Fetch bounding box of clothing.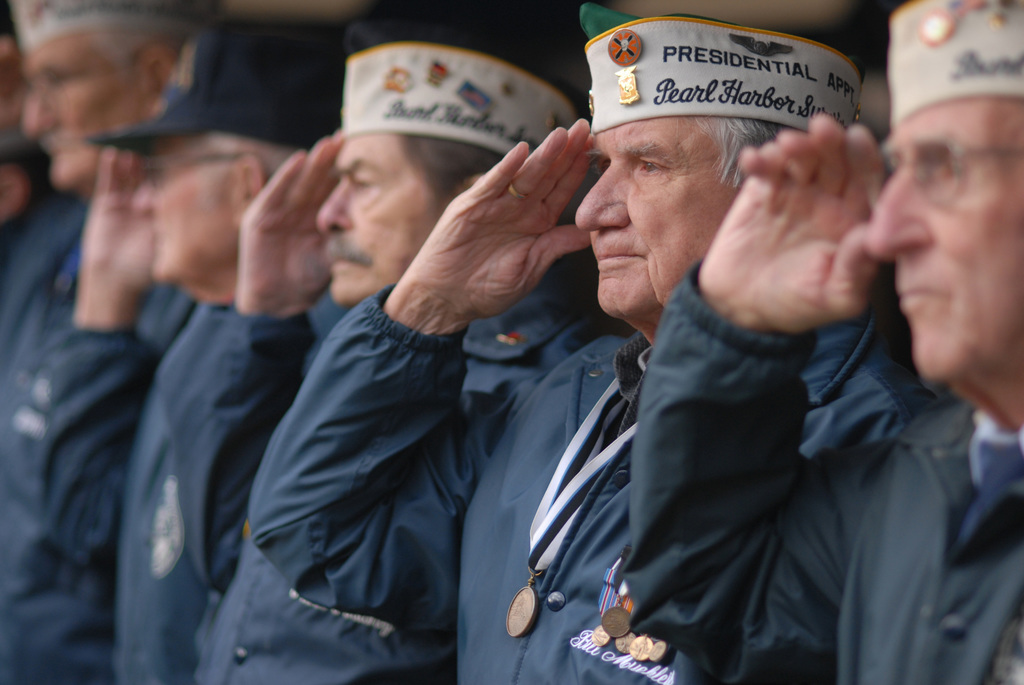
Bbox: pyautogui.locateOnScreen(0, 198, 190, 684).
